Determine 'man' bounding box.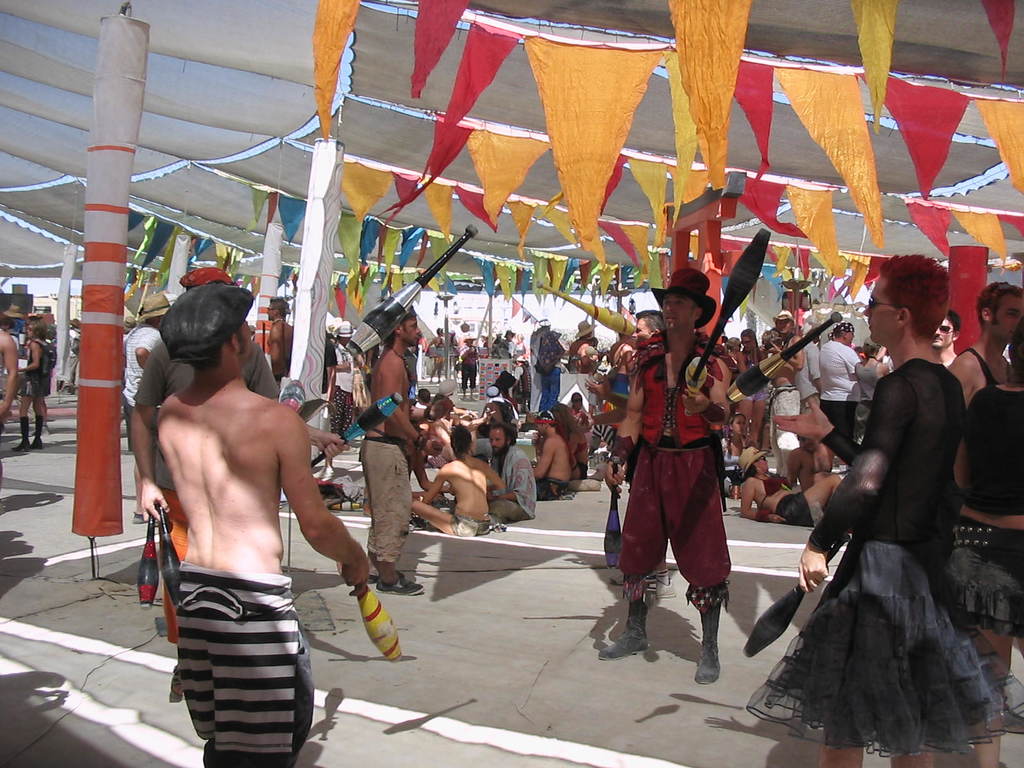
Determined: {"x1": 12, "y1": 319, "x2": 49, "y2": 450}.
